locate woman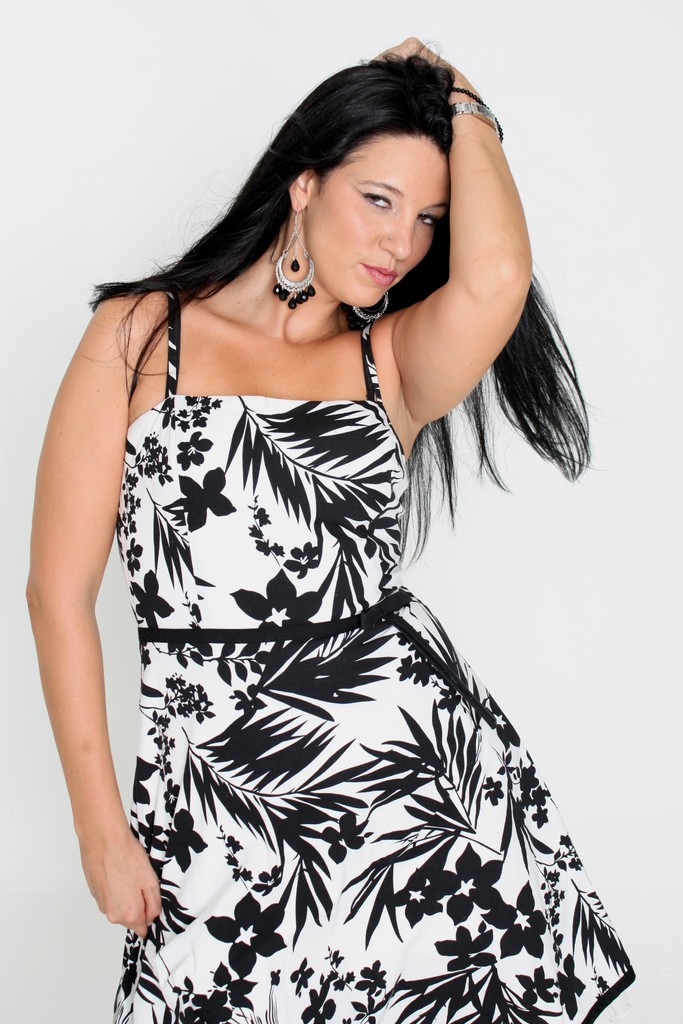
select_region(15, 0, 623, 1017)
